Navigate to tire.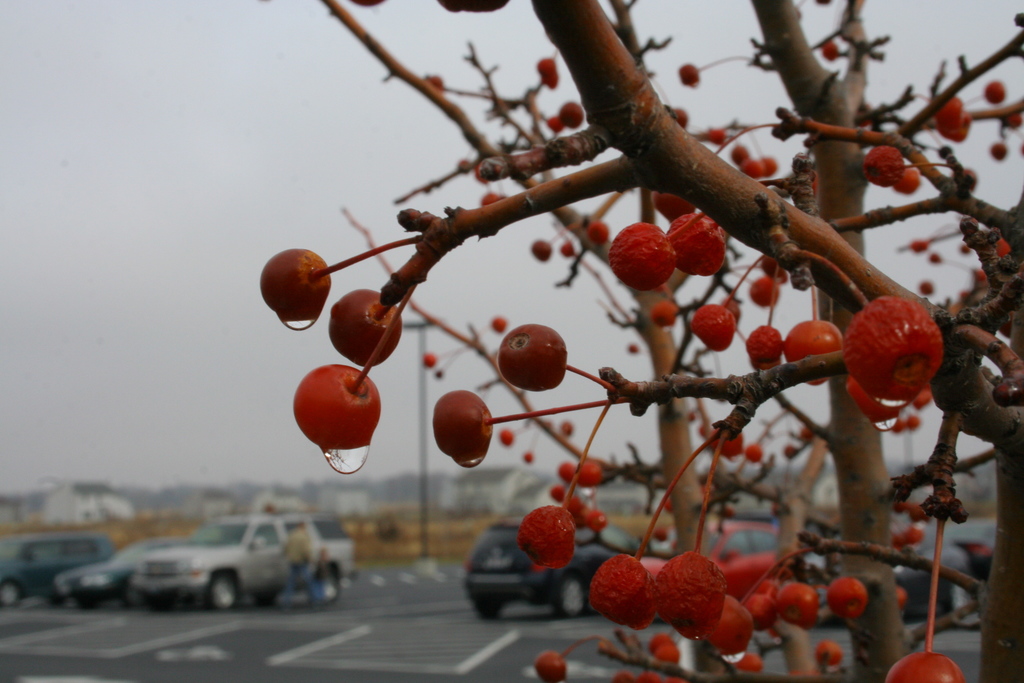
Navigation target: [x1=208, y1=571, x2=242, y2=612].
